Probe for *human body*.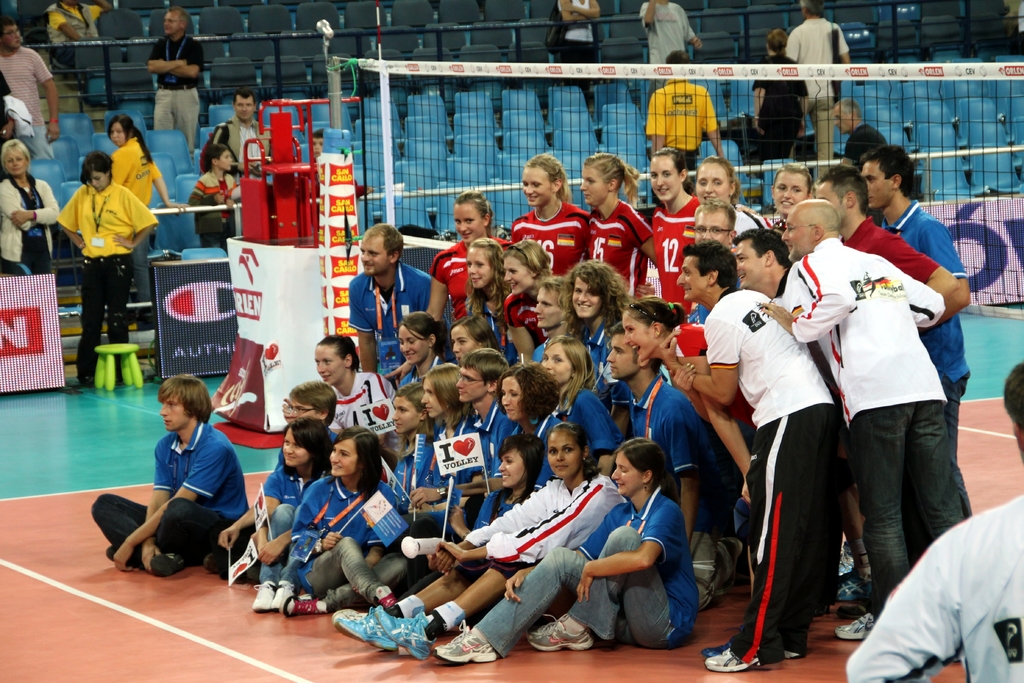
Probe result: [0, 16, 59, 157].
